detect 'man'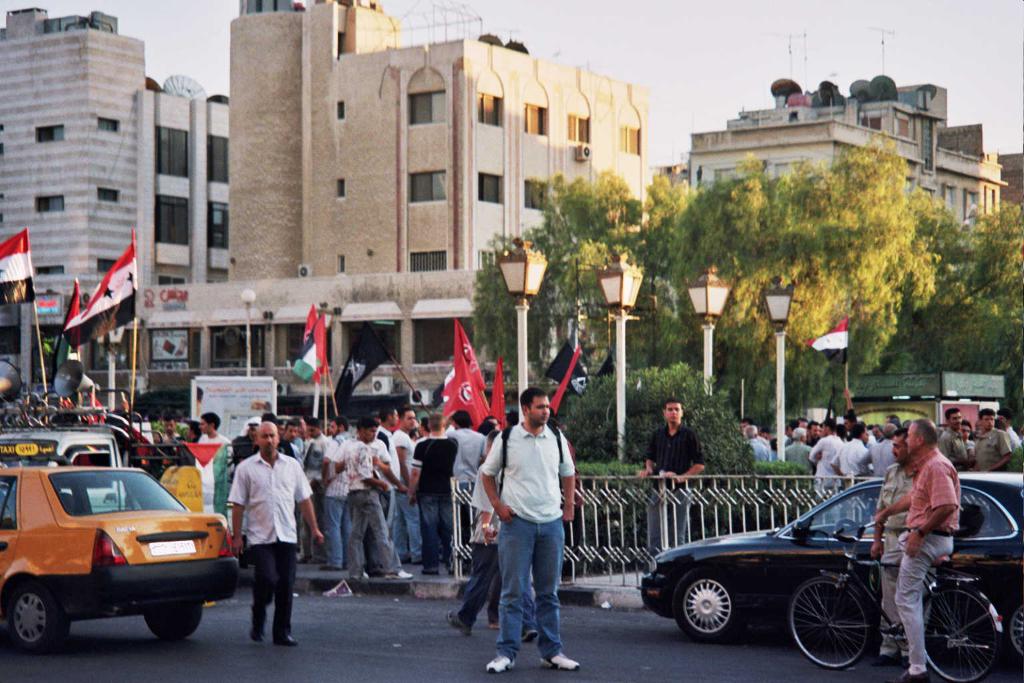
<region>183, 423, 236, 510</region>
